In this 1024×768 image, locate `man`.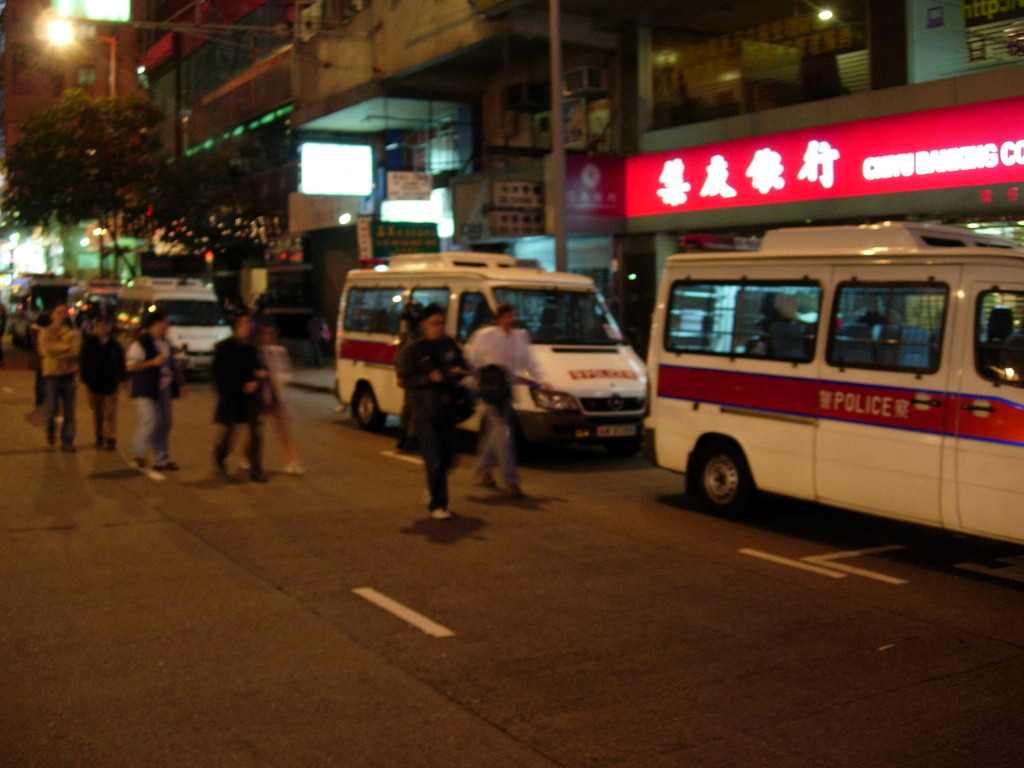
Bounding box: 210 314 276 478.
